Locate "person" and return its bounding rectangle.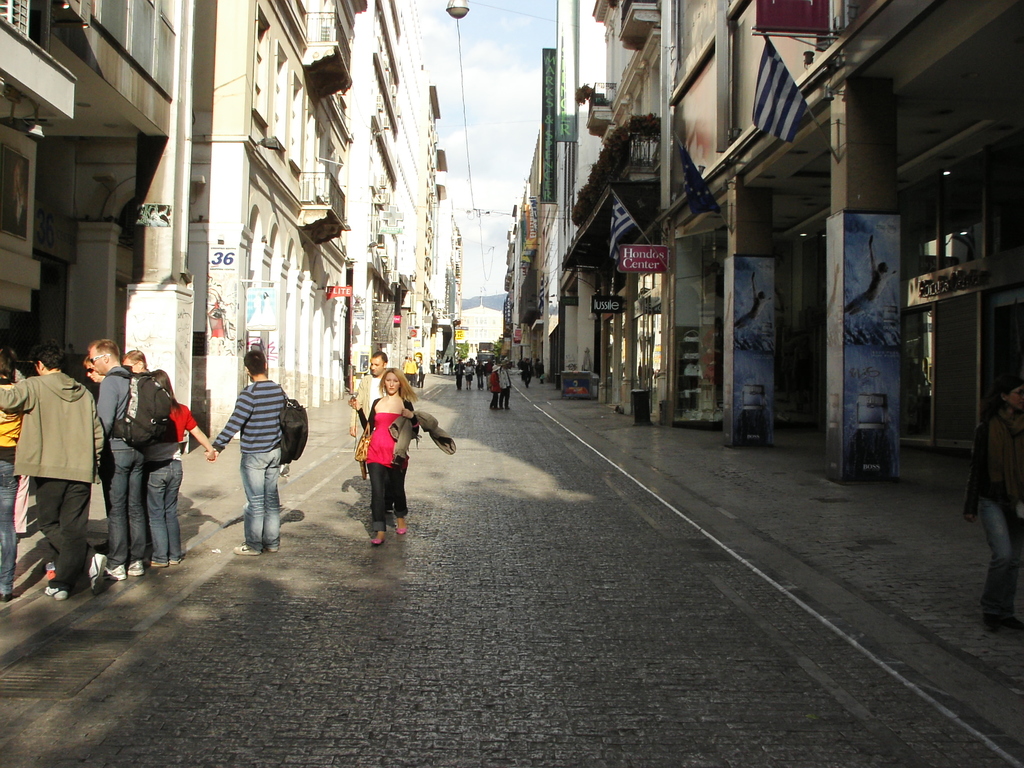
{"left": 205, "top": 347, "right": 292, "bottom": 549}.
